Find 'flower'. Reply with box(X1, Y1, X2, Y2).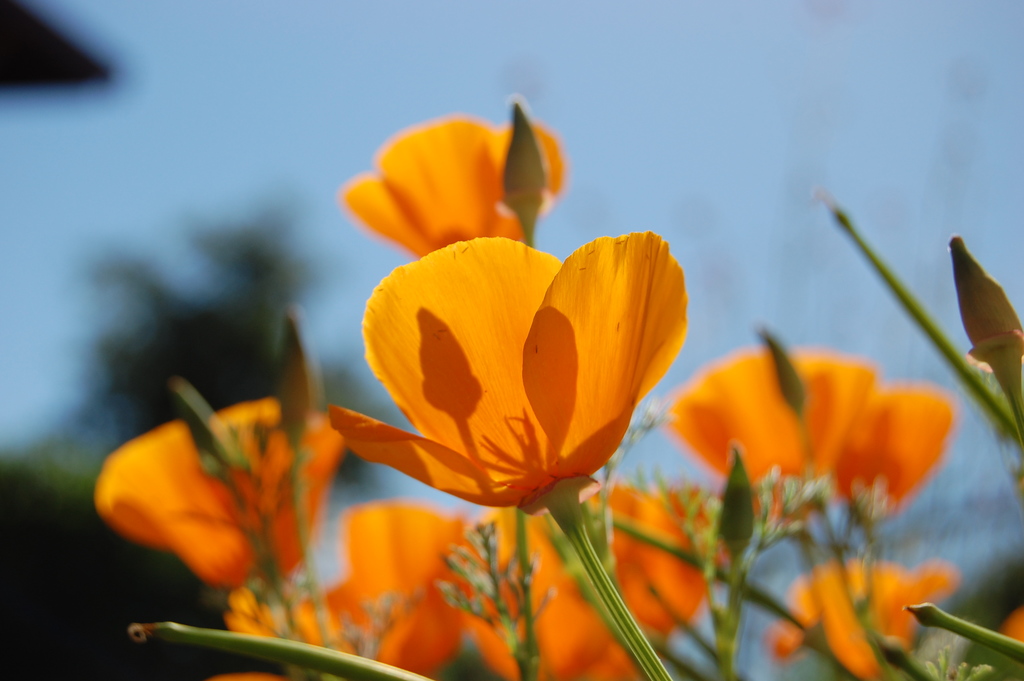
box(831, 382, 965, 508).
